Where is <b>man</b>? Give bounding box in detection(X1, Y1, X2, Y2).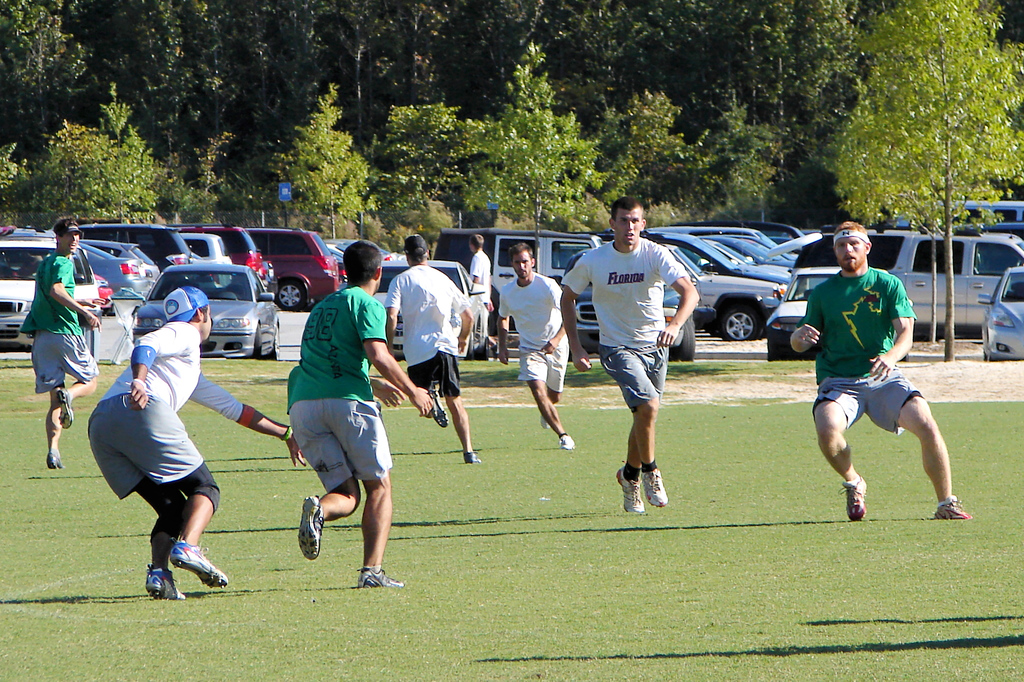
detection(383, 232, 474, 464).
